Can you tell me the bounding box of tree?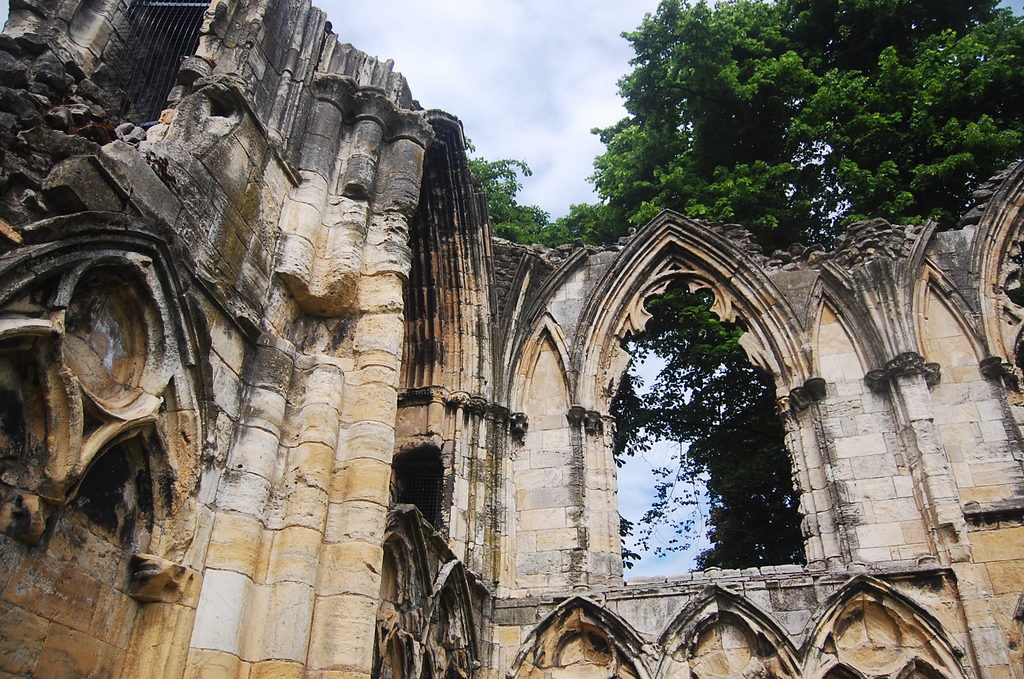
box=[551, 0, 1023, 261].
